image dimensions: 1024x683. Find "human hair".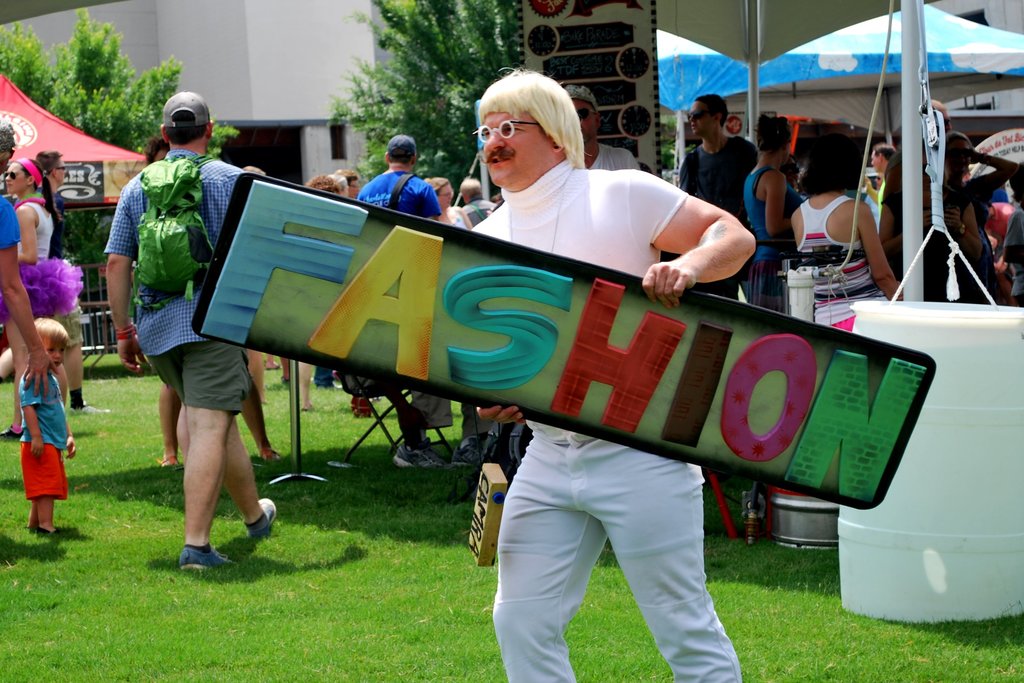
select_region(872, 144, 899, 161).
